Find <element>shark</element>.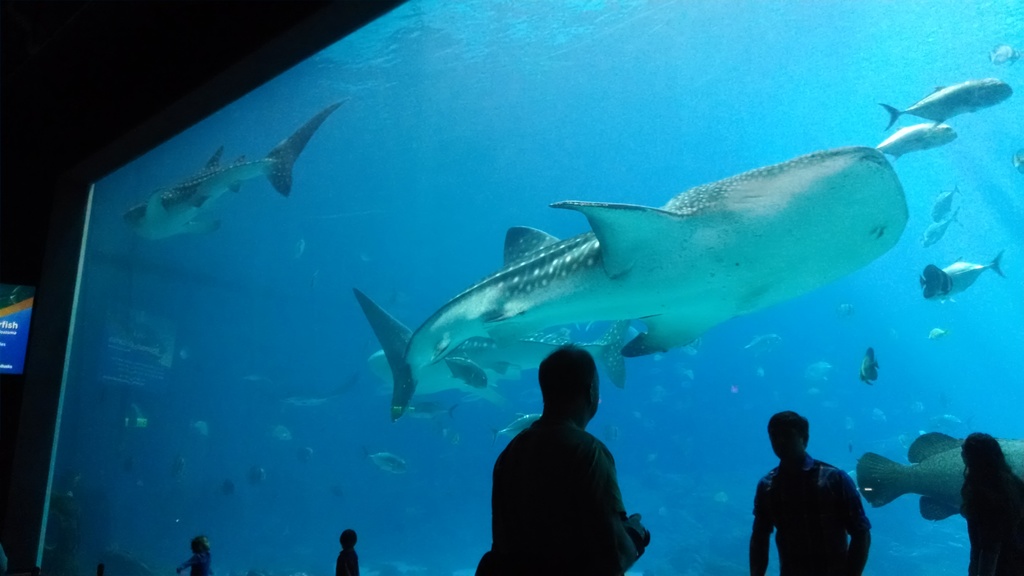
bbox(354, 146, 909, 423).
